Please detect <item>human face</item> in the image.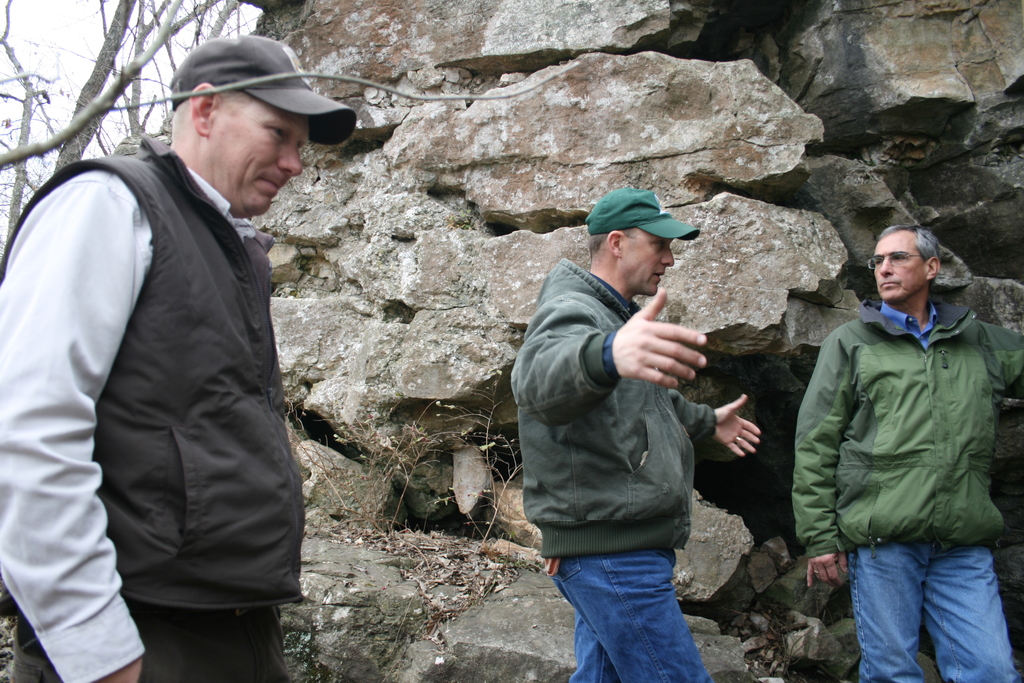
624, 229, 679, 297.
